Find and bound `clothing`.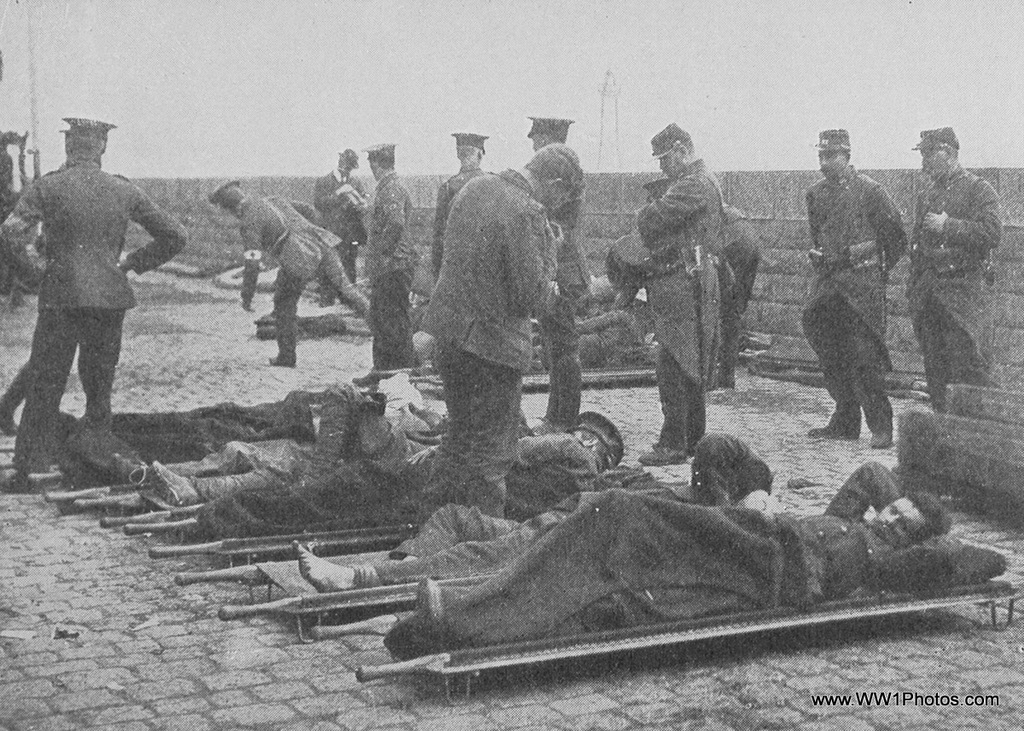
Bound: region(425, 167, 555, 509).
